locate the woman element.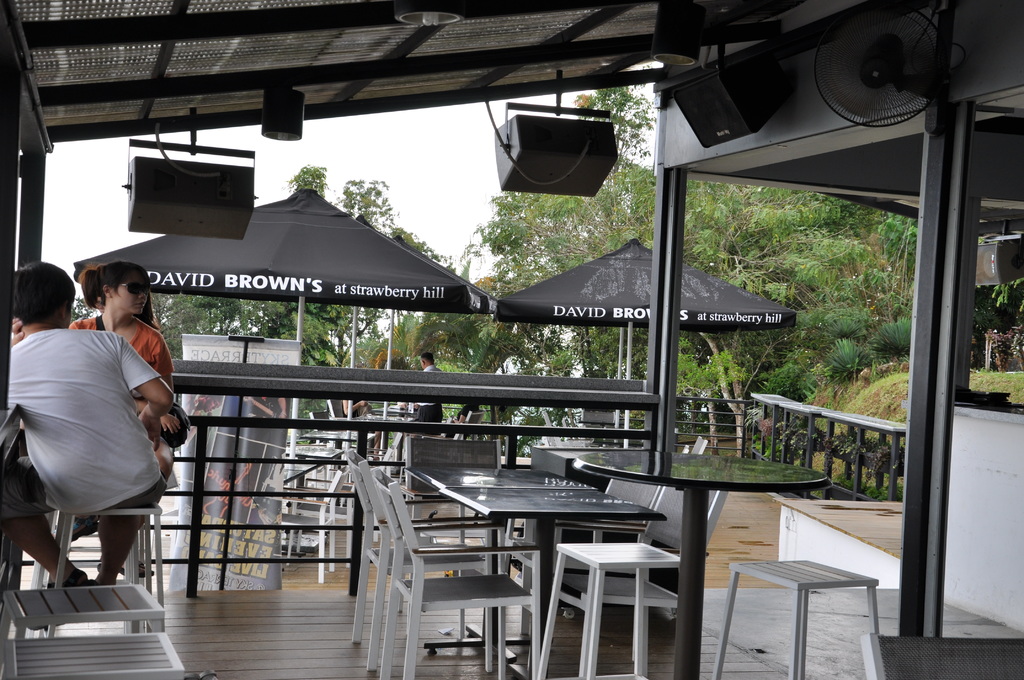
Element bbox: [x1=68, y1=263, x2=185, y2=539].
